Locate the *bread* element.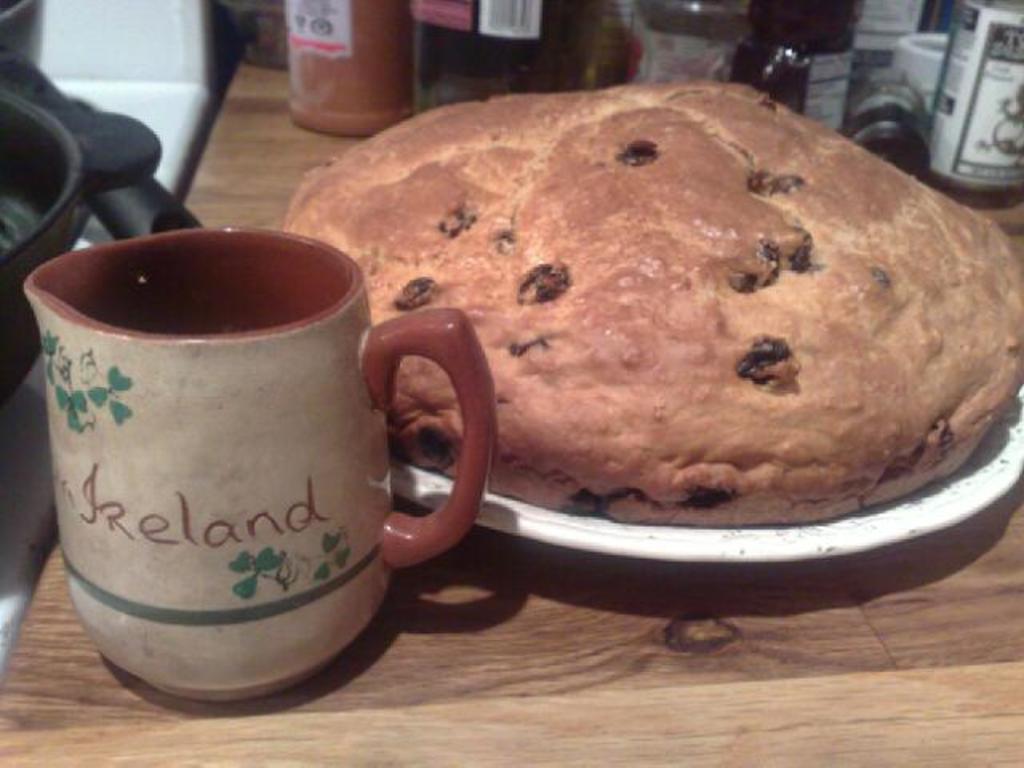
Element bbox: bbox(301, 93, 1008, 546).
